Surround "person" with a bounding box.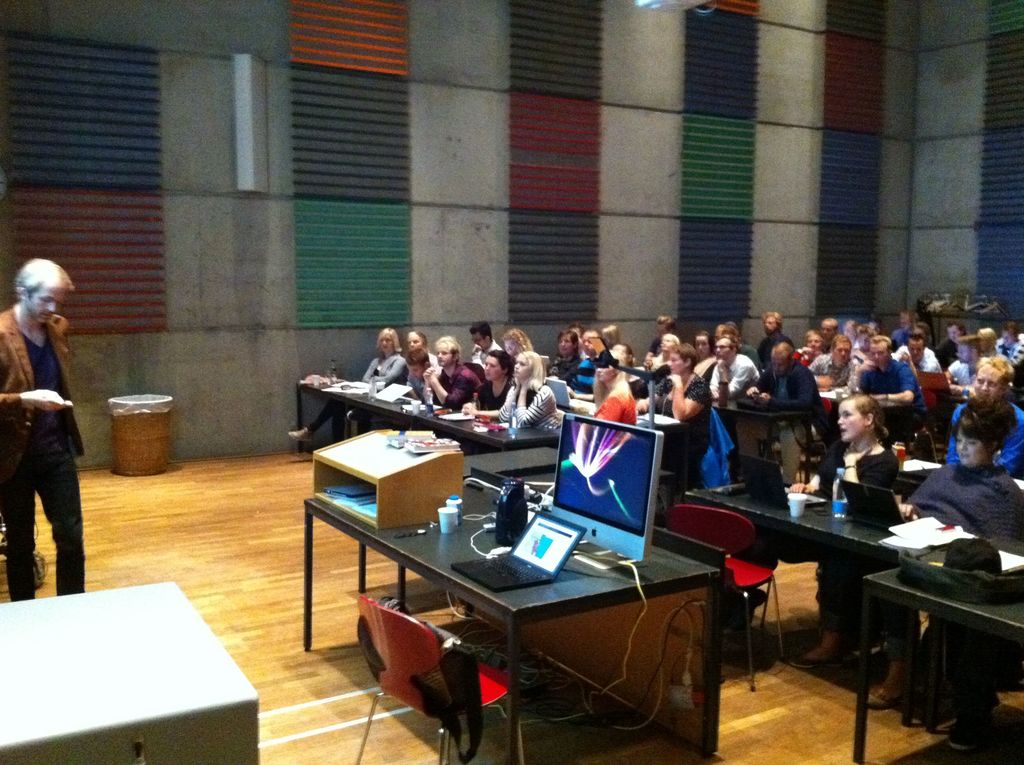
[x1=959, y1=323, x2=1000, y2=373].
